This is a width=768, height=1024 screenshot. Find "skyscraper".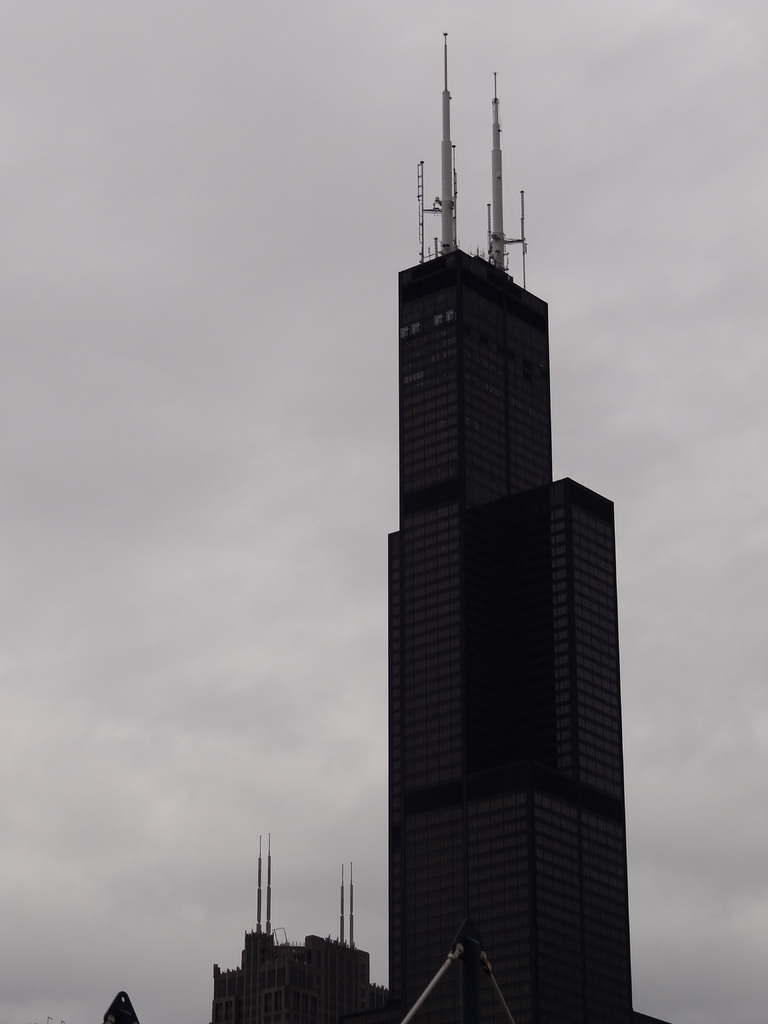
Bounding box: 213:838:390:1023.
